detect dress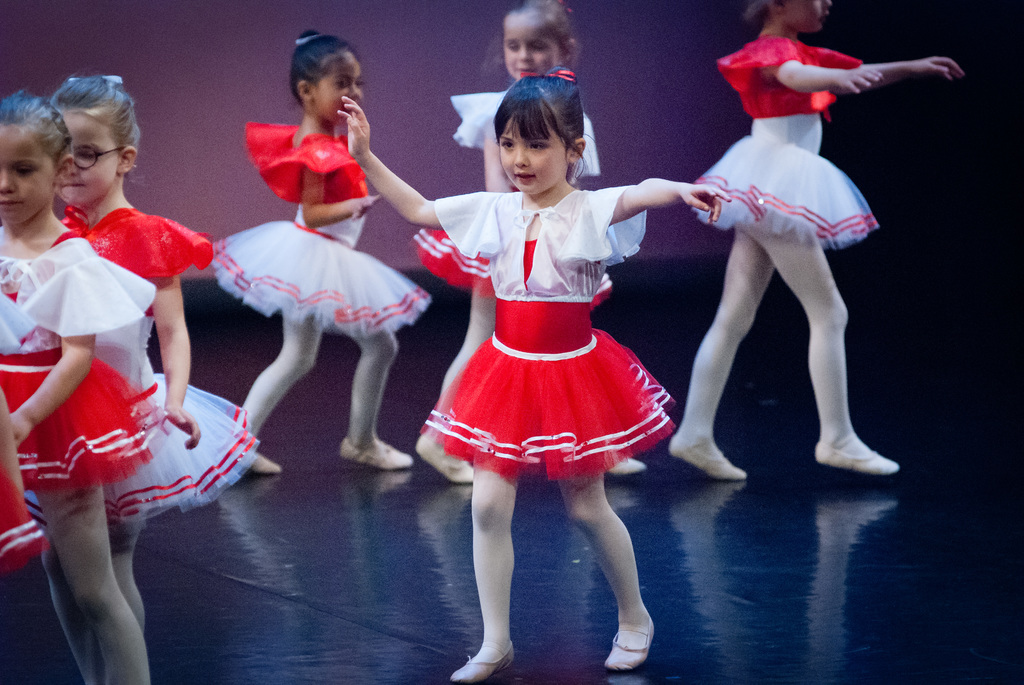
(683, 33, 885, 247)
